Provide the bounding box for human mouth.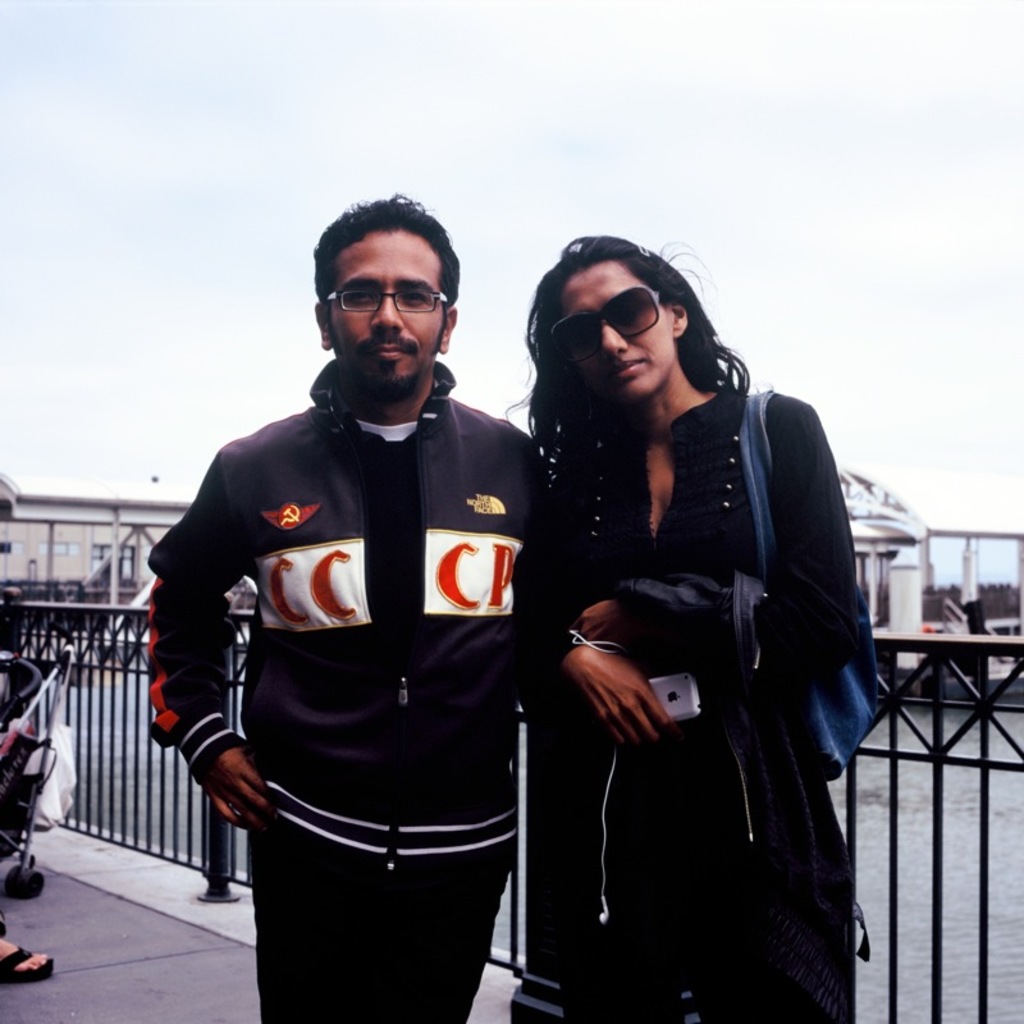
[left=365, top=342, right=415, bottom=360].
